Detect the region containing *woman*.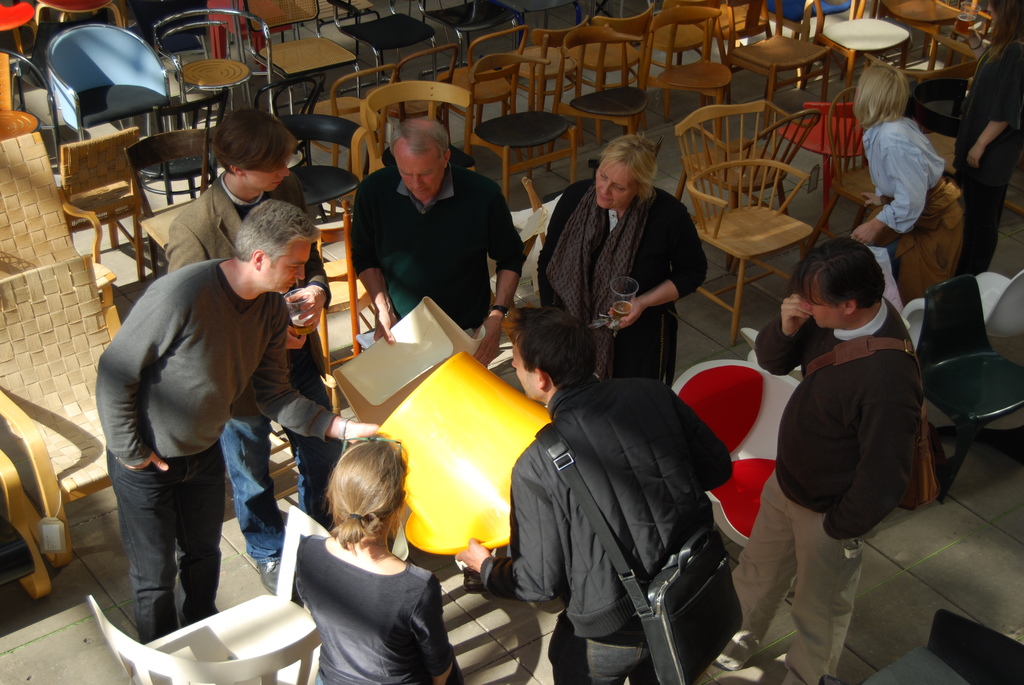
951,0,1023,272.
